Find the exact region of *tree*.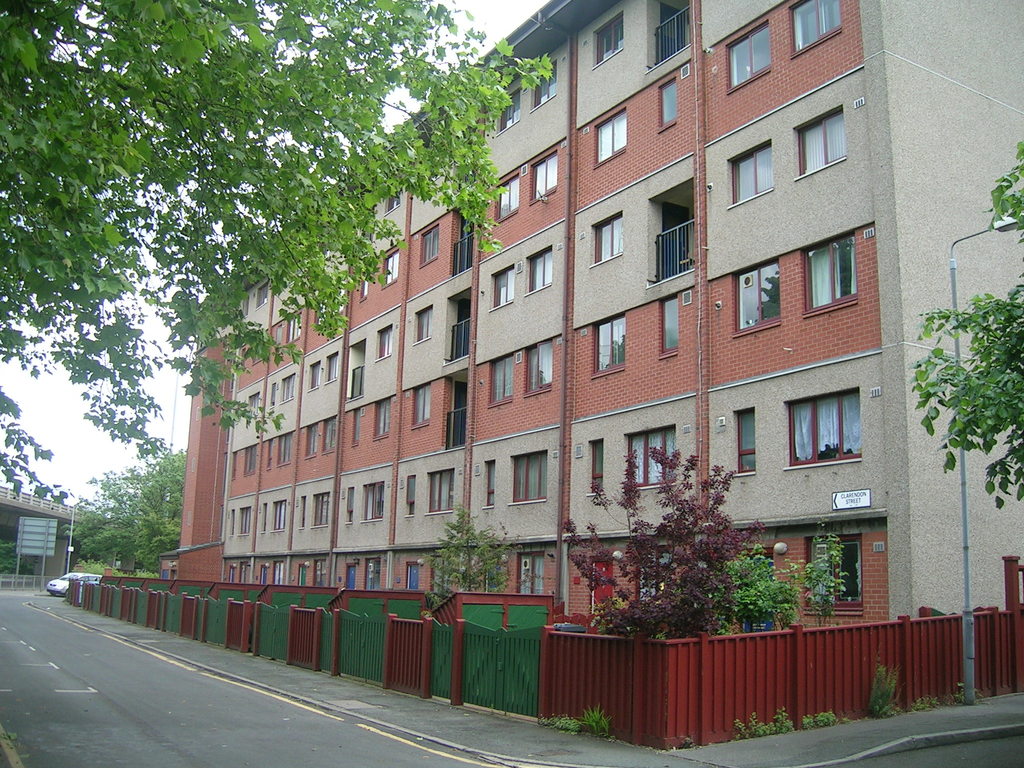
Exact region: locate(721, 537, 799, 627).
